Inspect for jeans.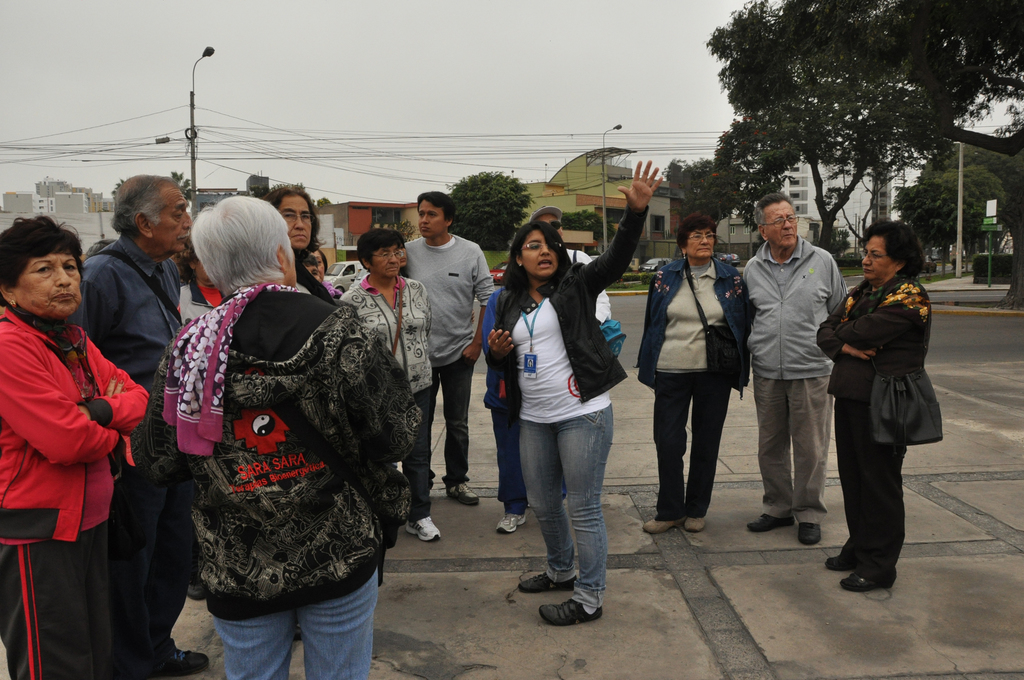
Inspection: bbox=(516, 399, 626, 636).
